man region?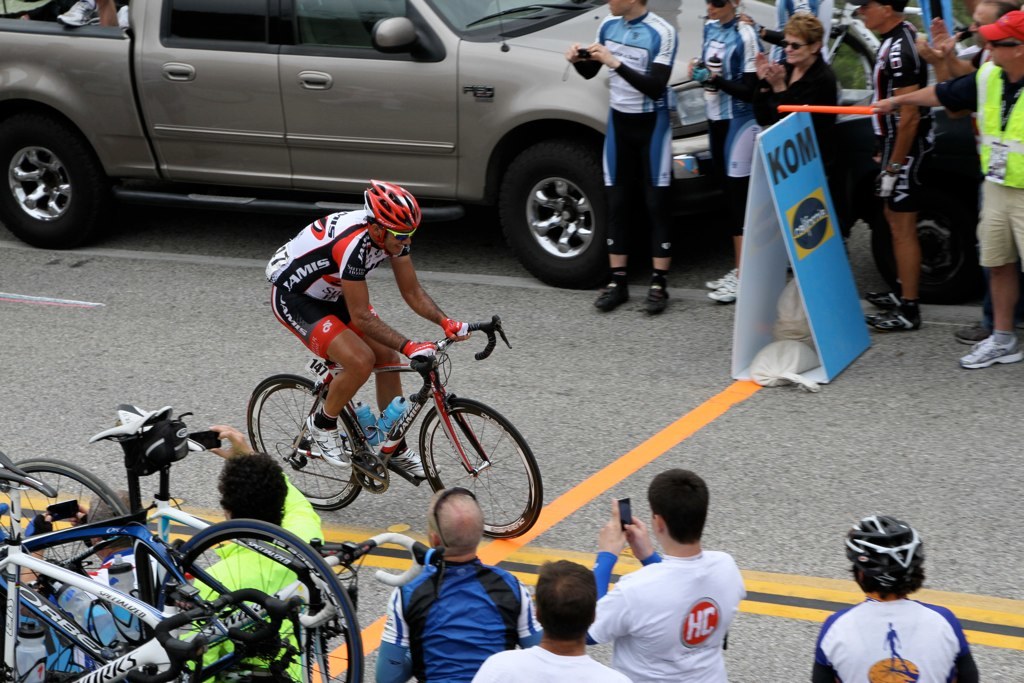
[x1=475, y1=560, x2=637, y2=682]
